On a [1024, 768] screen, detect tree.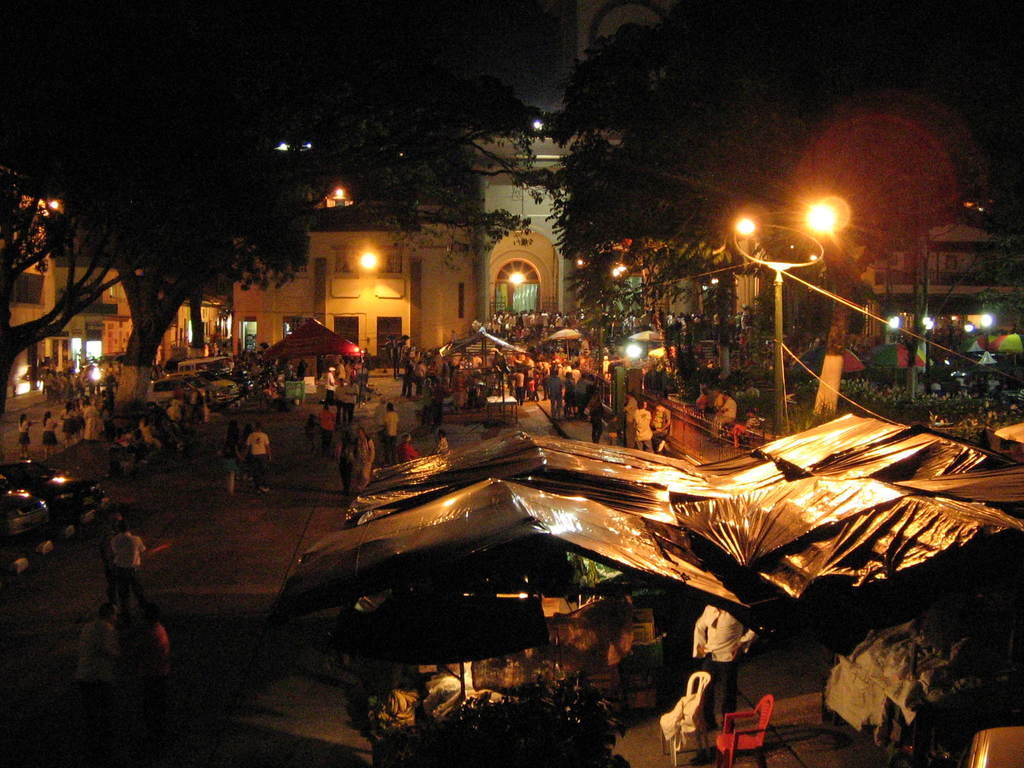
{"x1": 543, "y1": 0, "x2": 1023, "y2": 423}.
